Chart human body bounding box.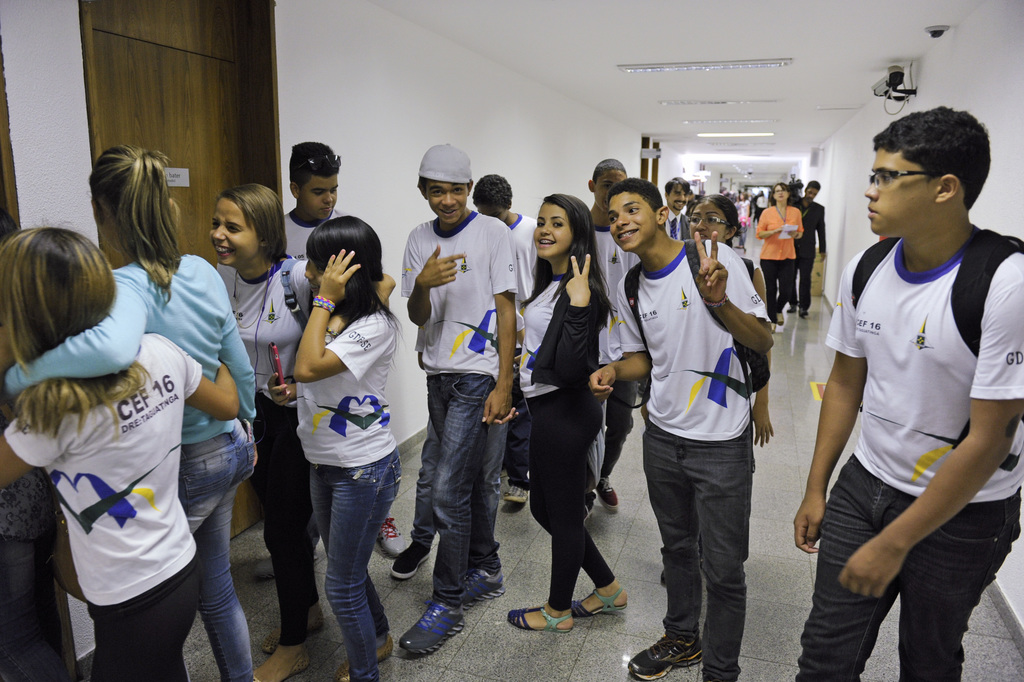
Charted: [667, 173, 693, 236].
